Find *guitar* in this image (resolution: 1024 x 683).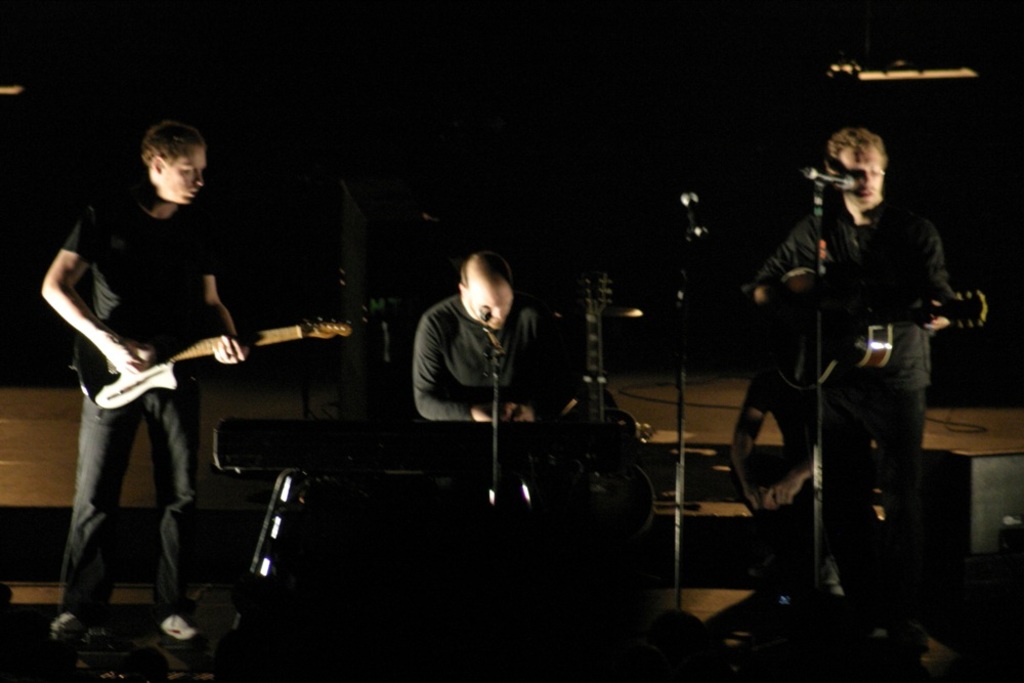
l=755, t=263, r=989, b=393.
